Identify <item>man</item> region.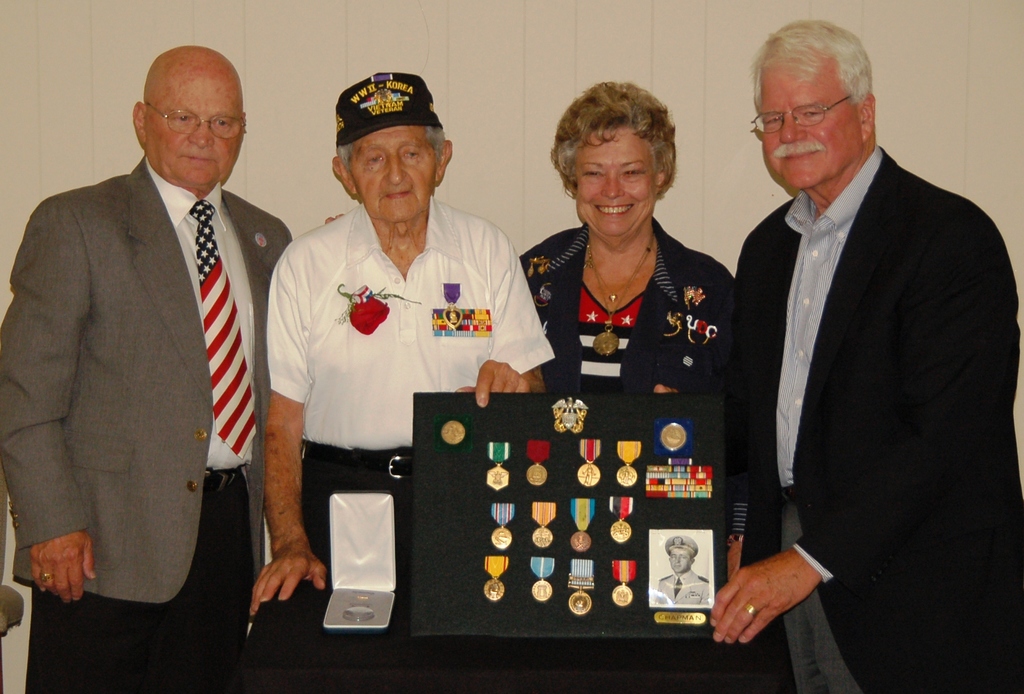
Region: bbox(255, 67, 554, 693).
